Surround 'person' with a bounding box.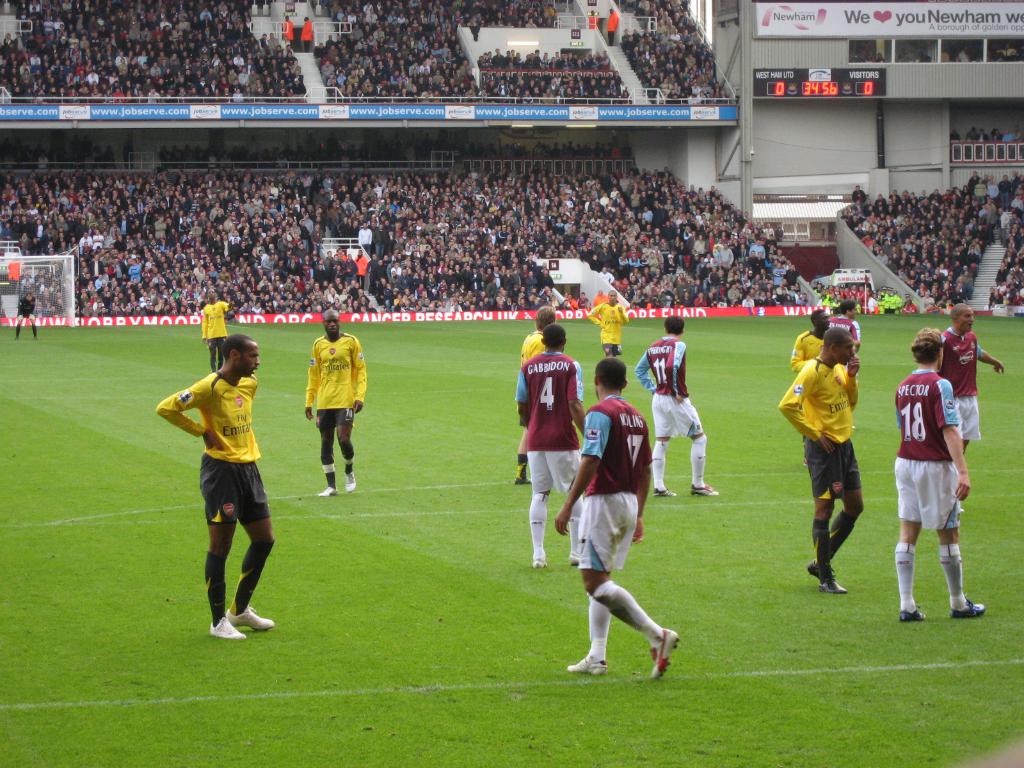
{"x1": 554, "y1": 354, "x2": 682, "y2": 684}.
